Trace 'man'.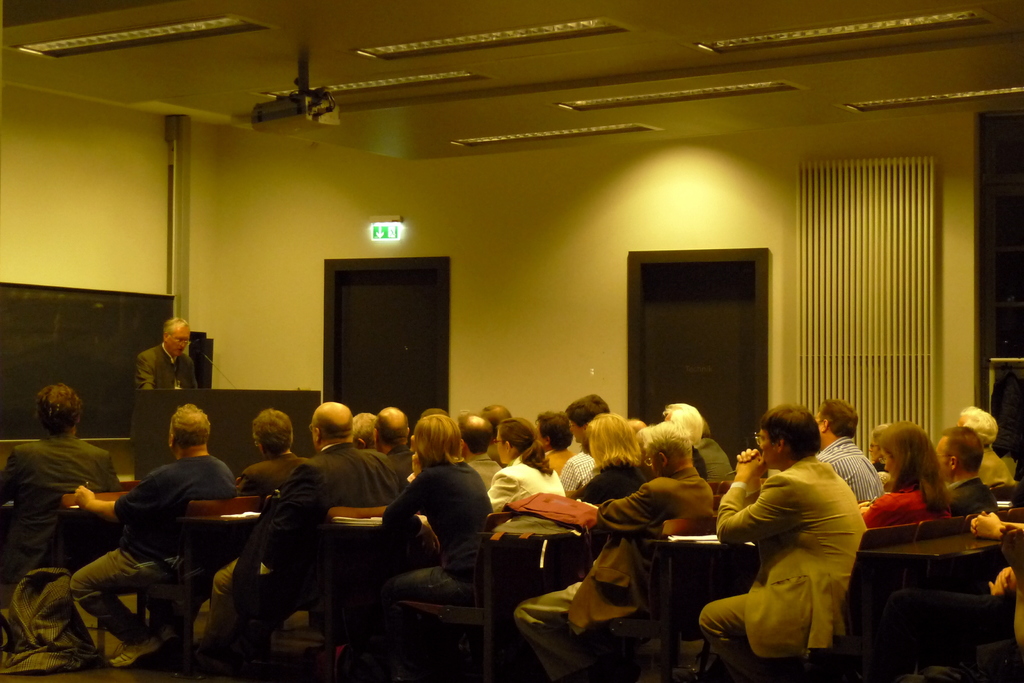
Traced to <region>141, 318, 207, 397</region>.
